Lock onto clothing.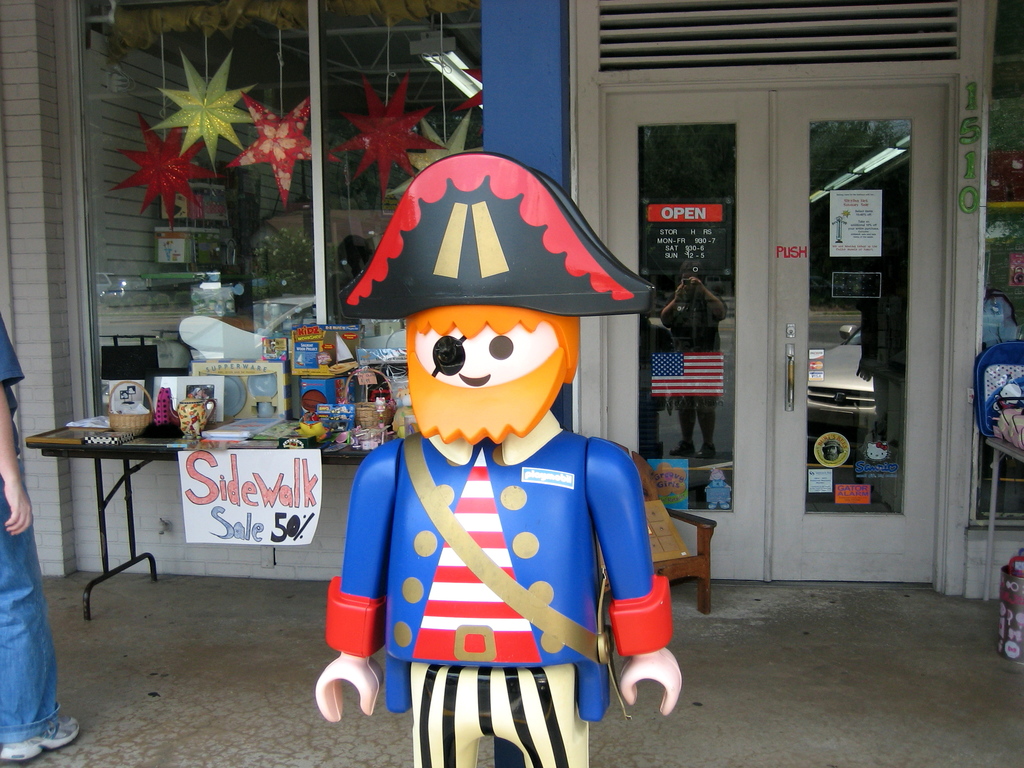
Locked: locate(0, 317, 59, 748).
